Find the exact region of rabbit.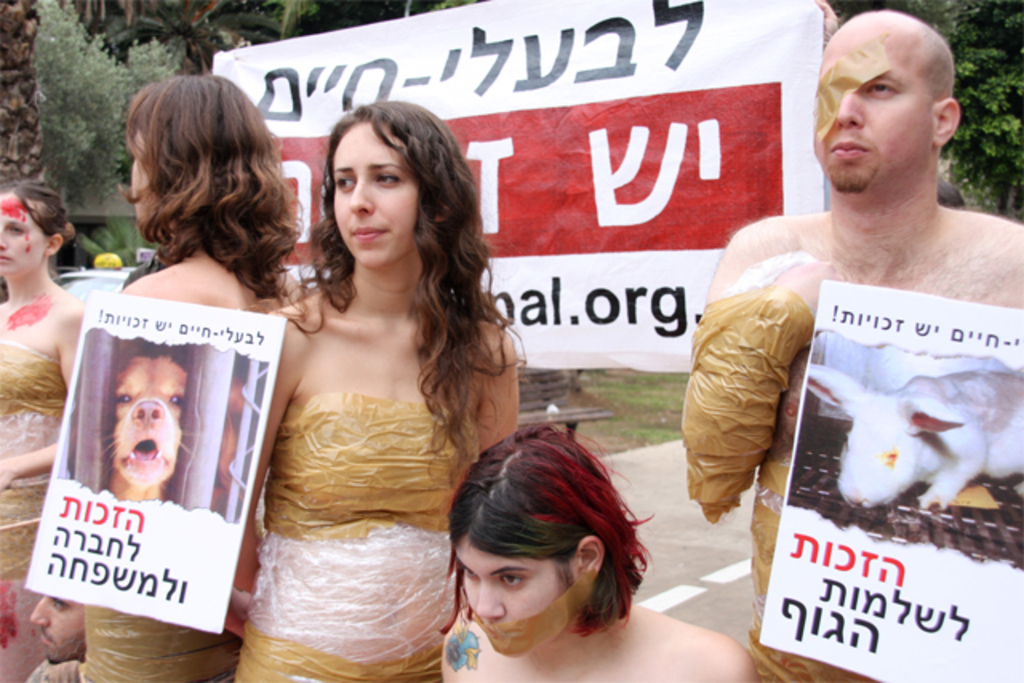
Exact region: select_region(810, 366, 1022, 512).
